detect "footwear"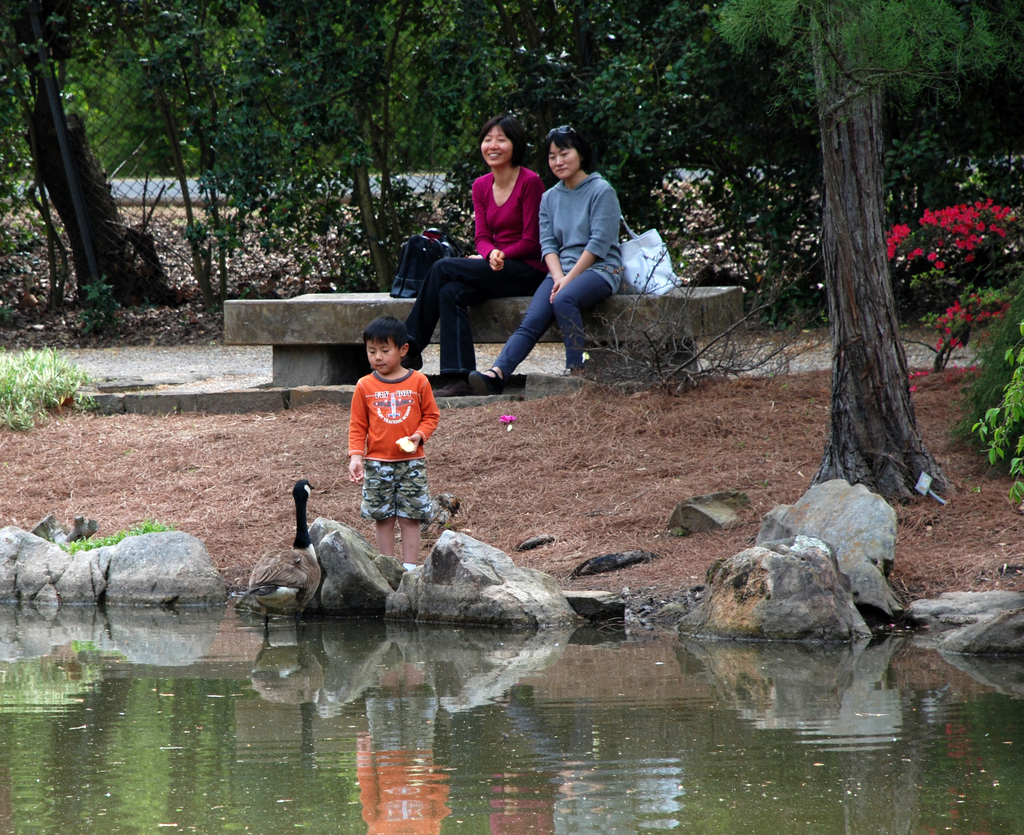
(x1=424, y1=382, x2=460, y2=396)
